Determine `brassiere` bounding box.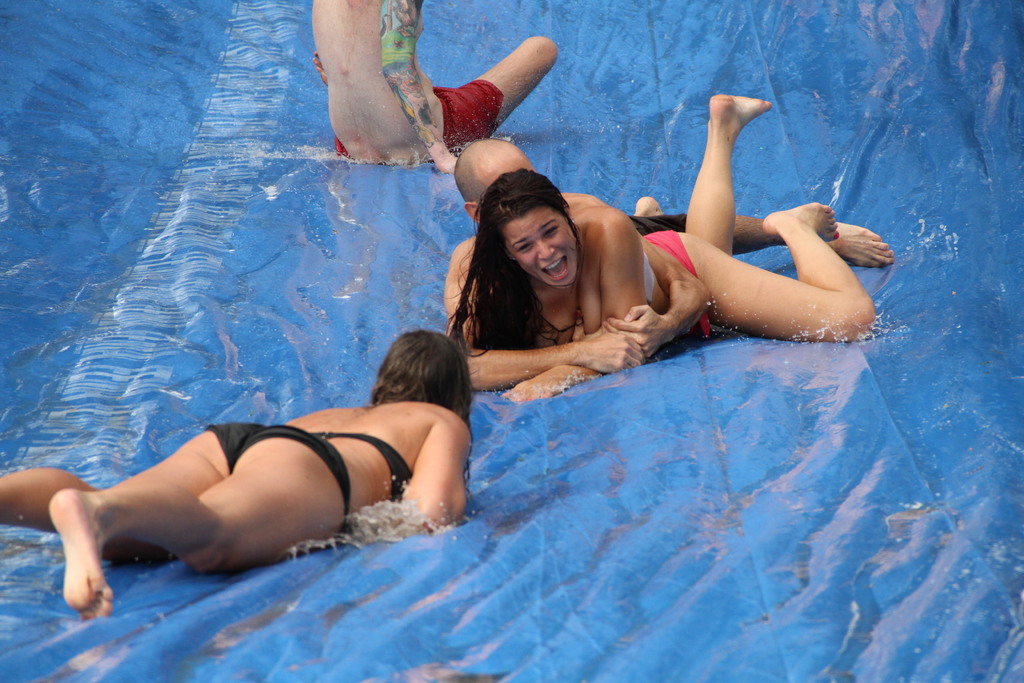
Determined: {"x1": 535, "y1": 209, "x2": 655, "y2": 349}.
